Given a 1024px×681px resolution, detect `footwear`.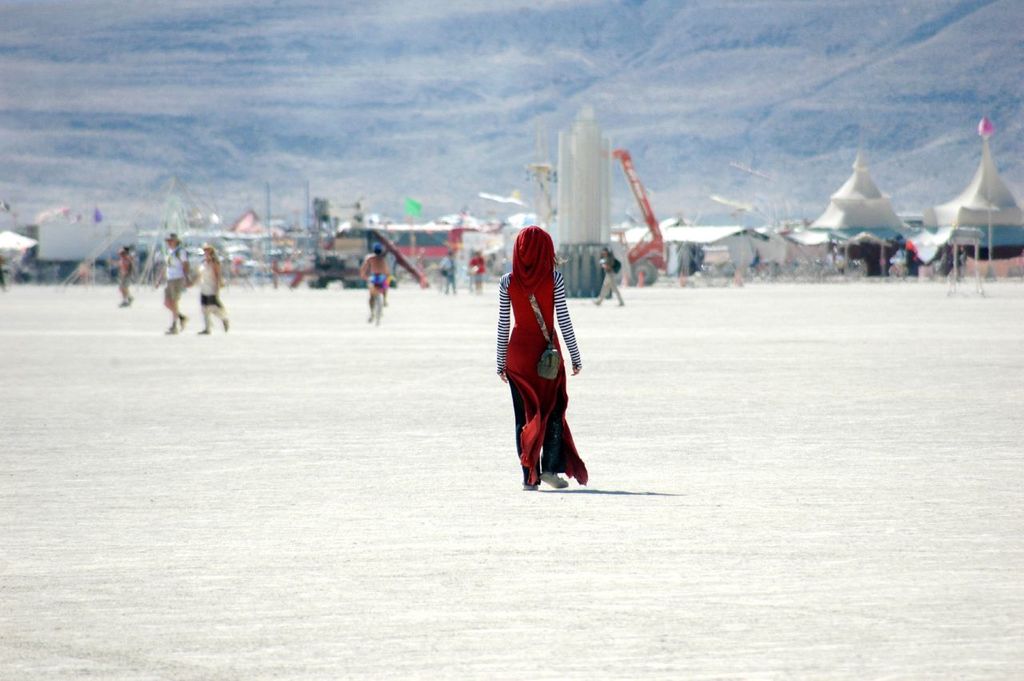
[366,313,374,320].
